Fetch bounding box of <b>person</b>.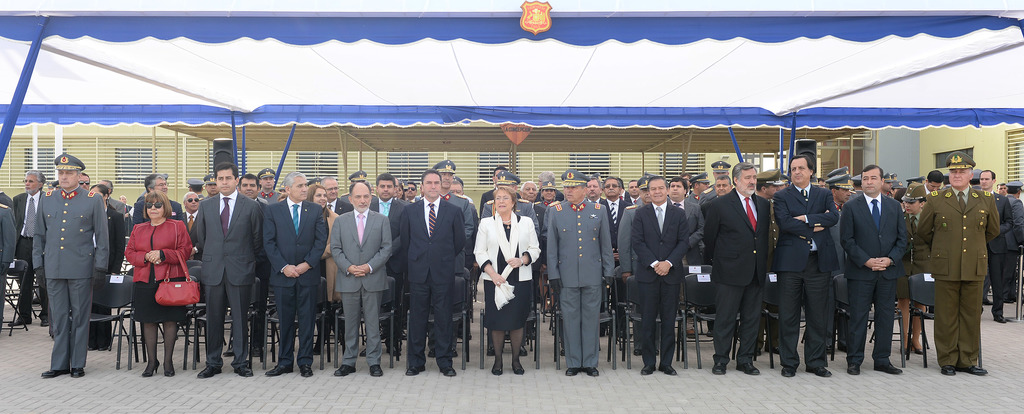
Bbox: bbox=(115, 169, 184, 358).
